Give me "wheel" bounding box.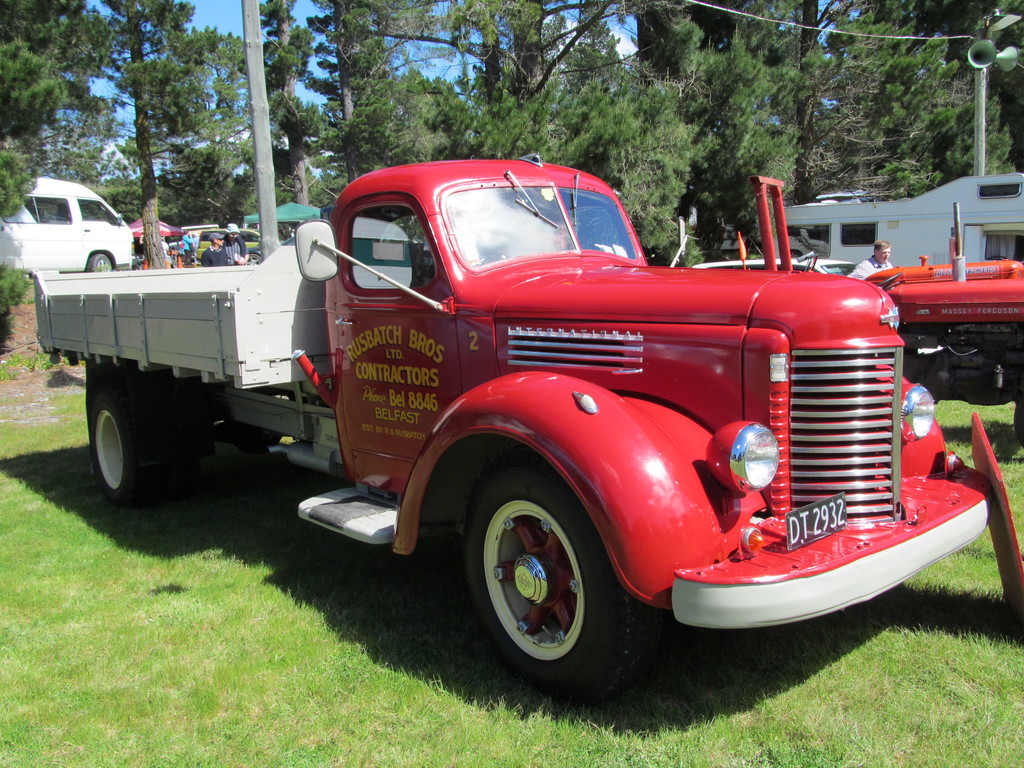
87, 386, 193, 508.
